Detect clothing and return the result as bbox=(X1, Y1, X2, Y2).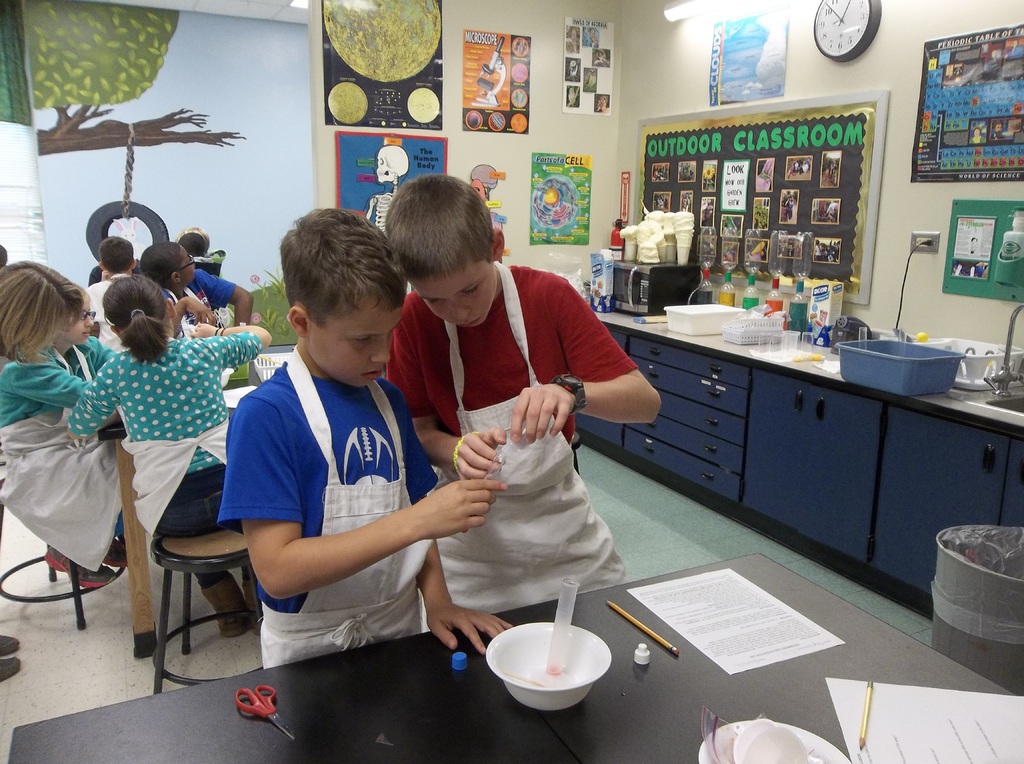
bbox=(84, 269, 134, 355).
